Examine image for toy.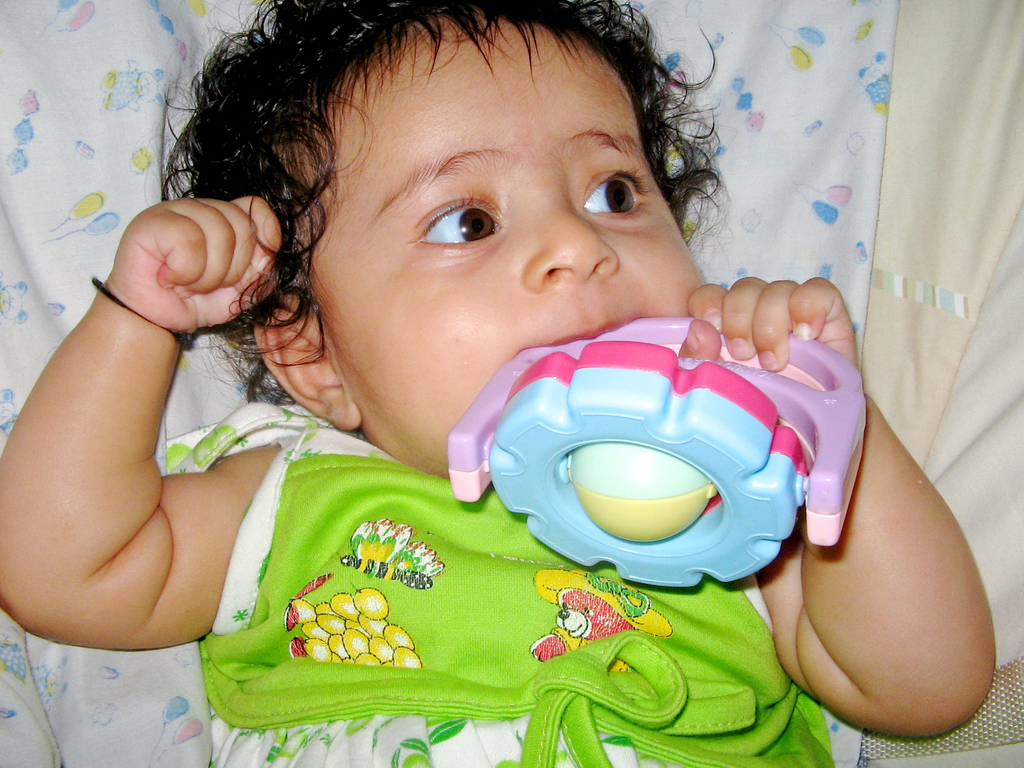
Examination result: box(463, 271, 930, 571).
